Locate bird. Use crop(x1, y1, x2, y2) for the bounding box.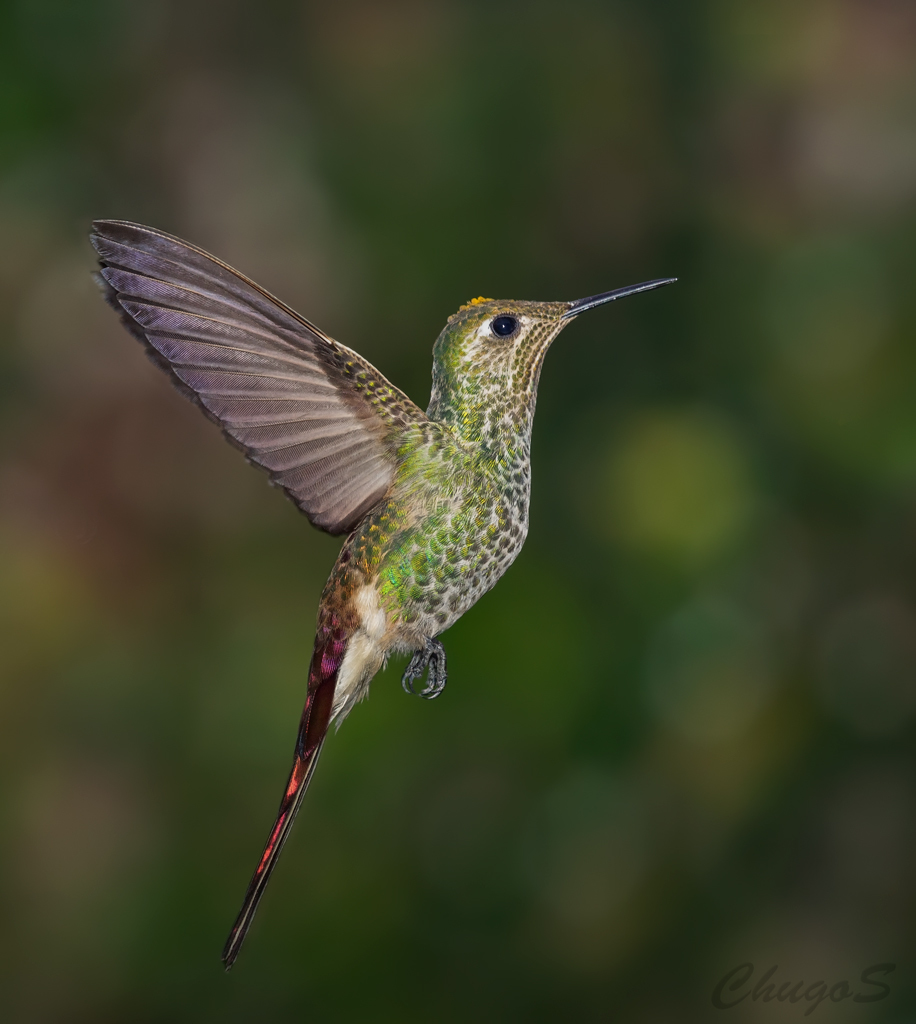
crop(89, 209, 681, 954).
